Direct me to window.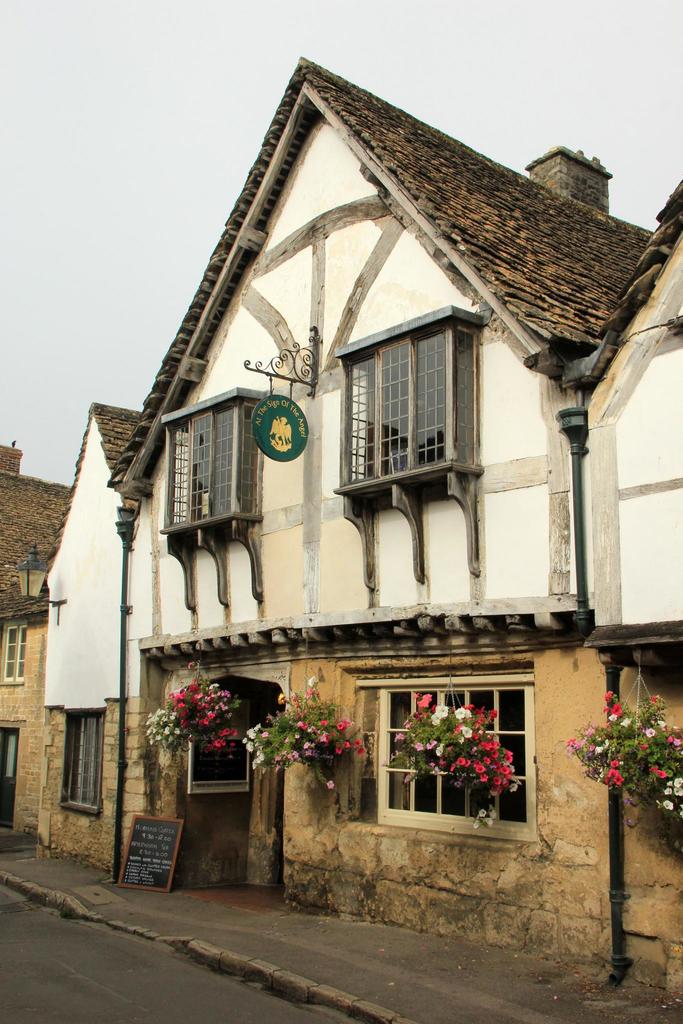
Direction: x1=351, y1=672, x2=534, y2=847.
